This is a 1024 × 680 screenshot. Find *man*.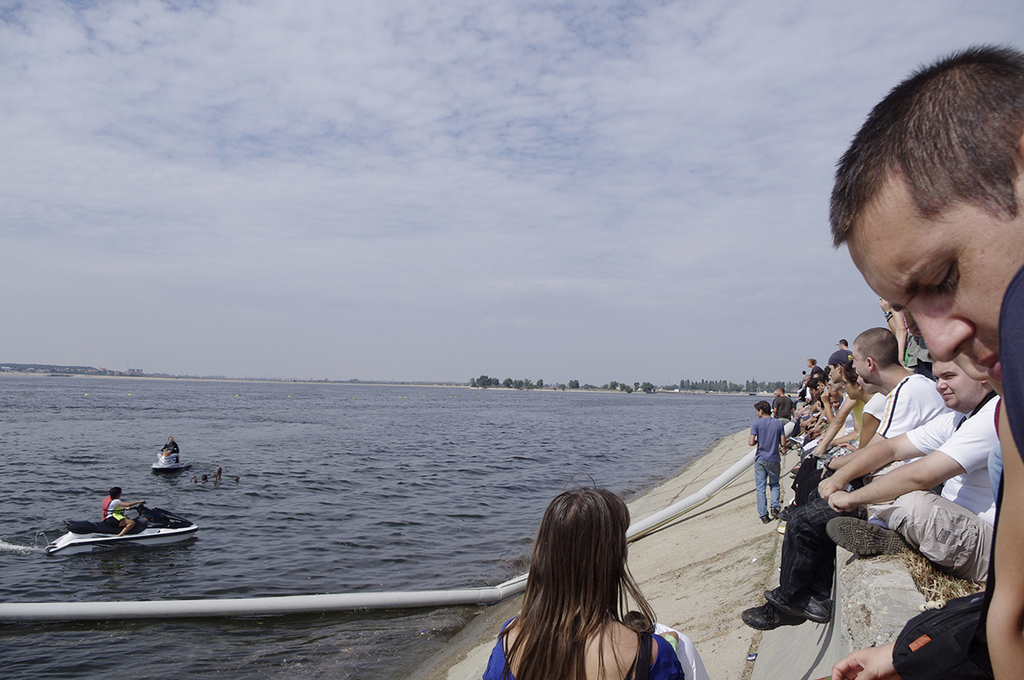
Bounding box: {"x1": 820, "y1": 27, "x2": 1023, "y2": 679}.
